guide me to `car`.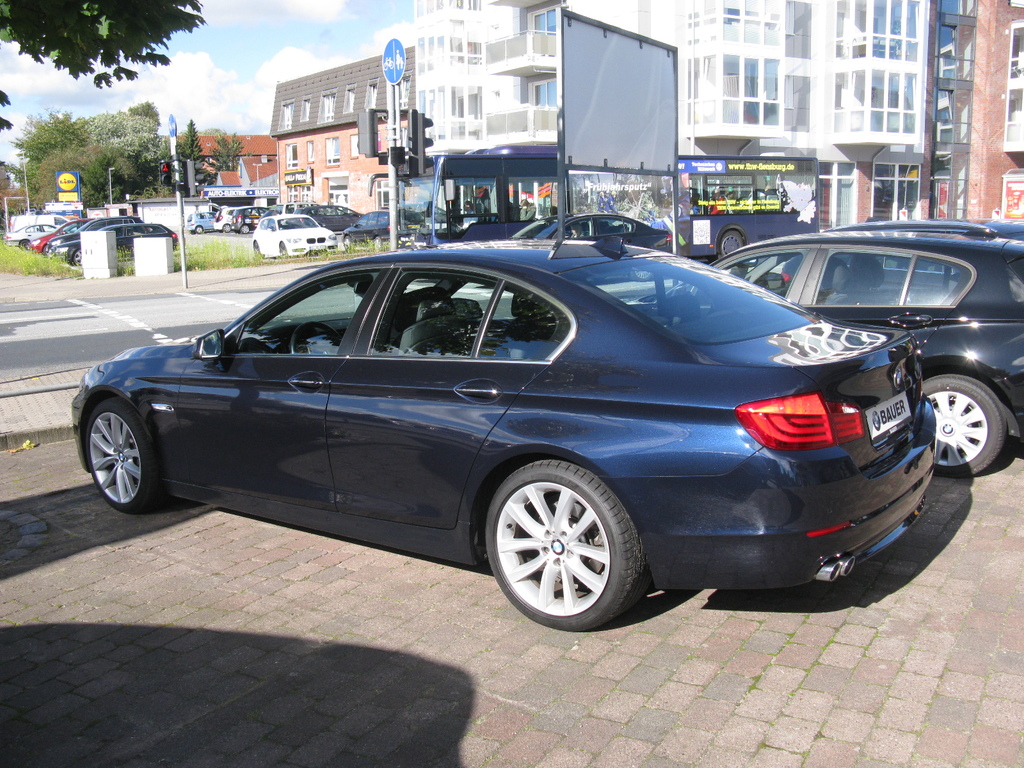
Guidance: 68,232,940,639.
